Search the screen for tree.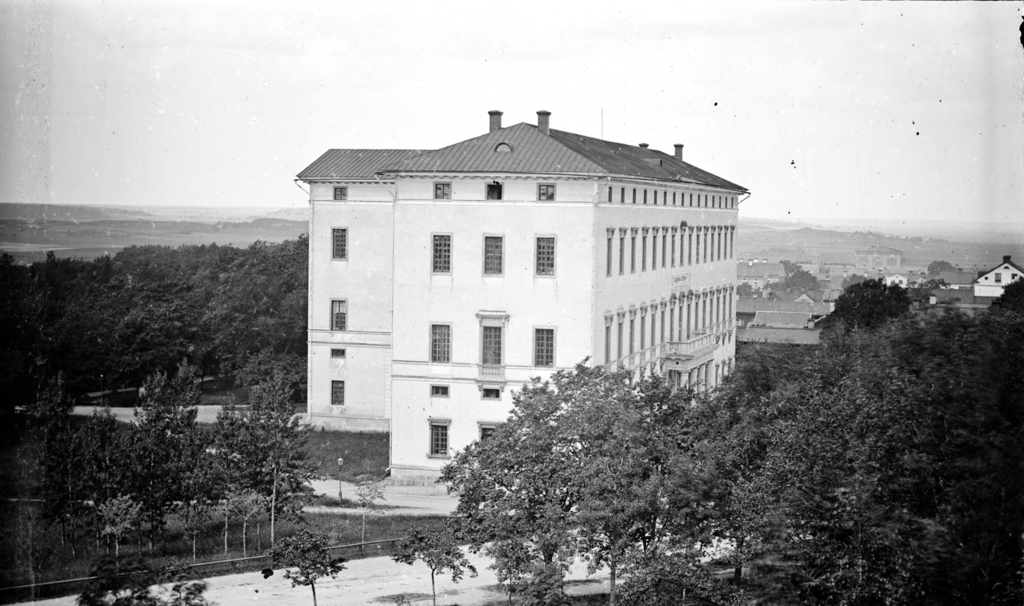
Found at [x1=221, y1=488, x2=277, y2=555].
